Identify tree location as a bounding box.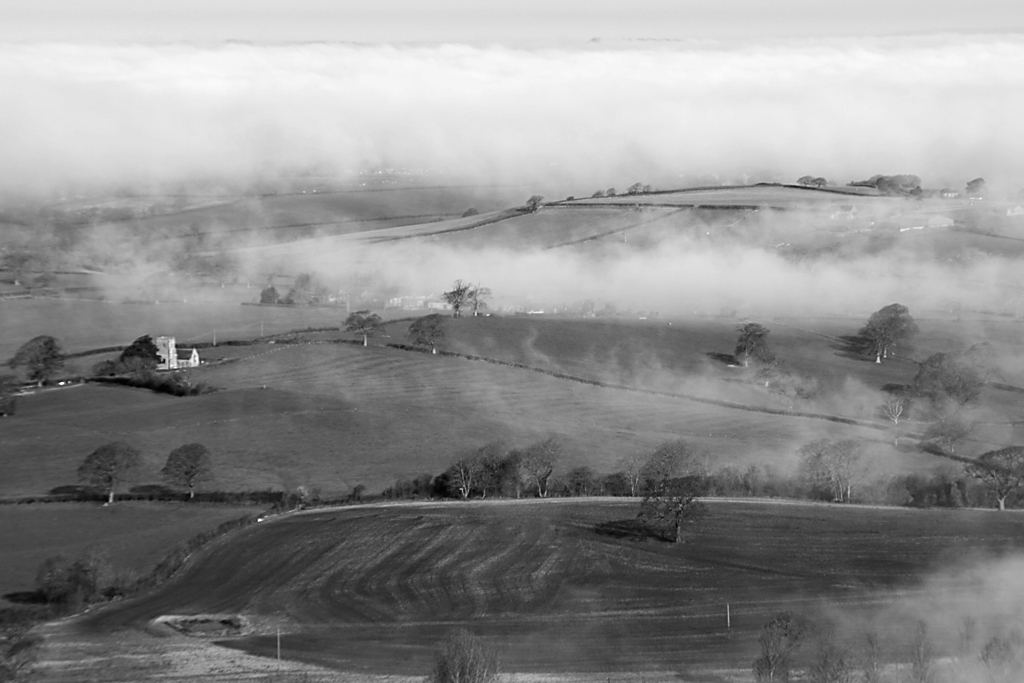
x1=850, y1=630, x2=890, y2=682.
